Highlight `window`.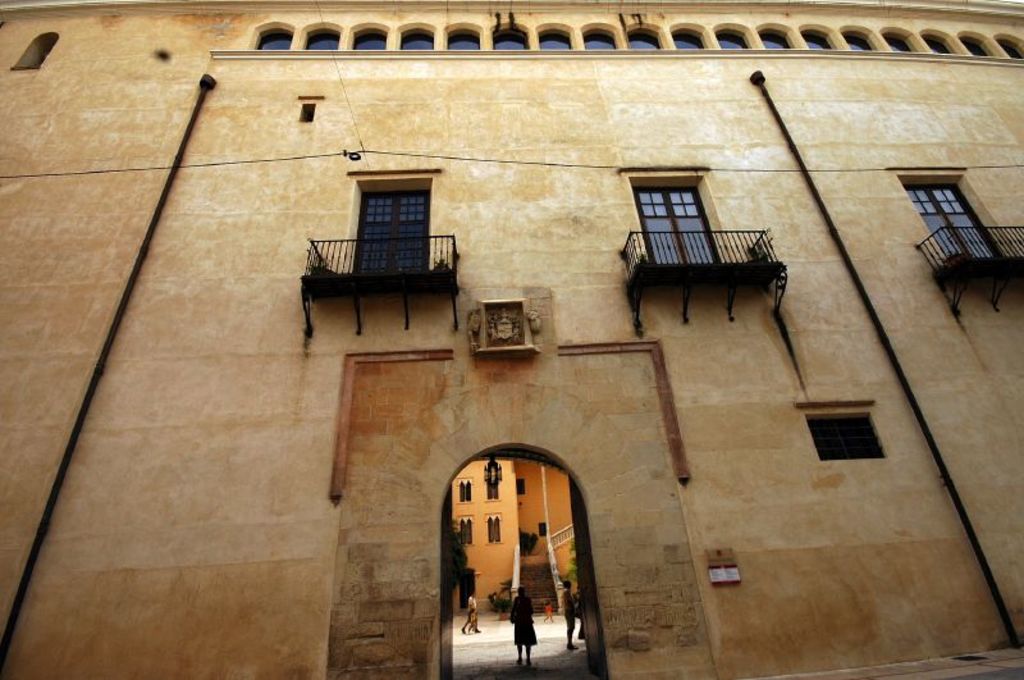
Highlighted region: (left=800, top=33, right=827, bottom=46).
